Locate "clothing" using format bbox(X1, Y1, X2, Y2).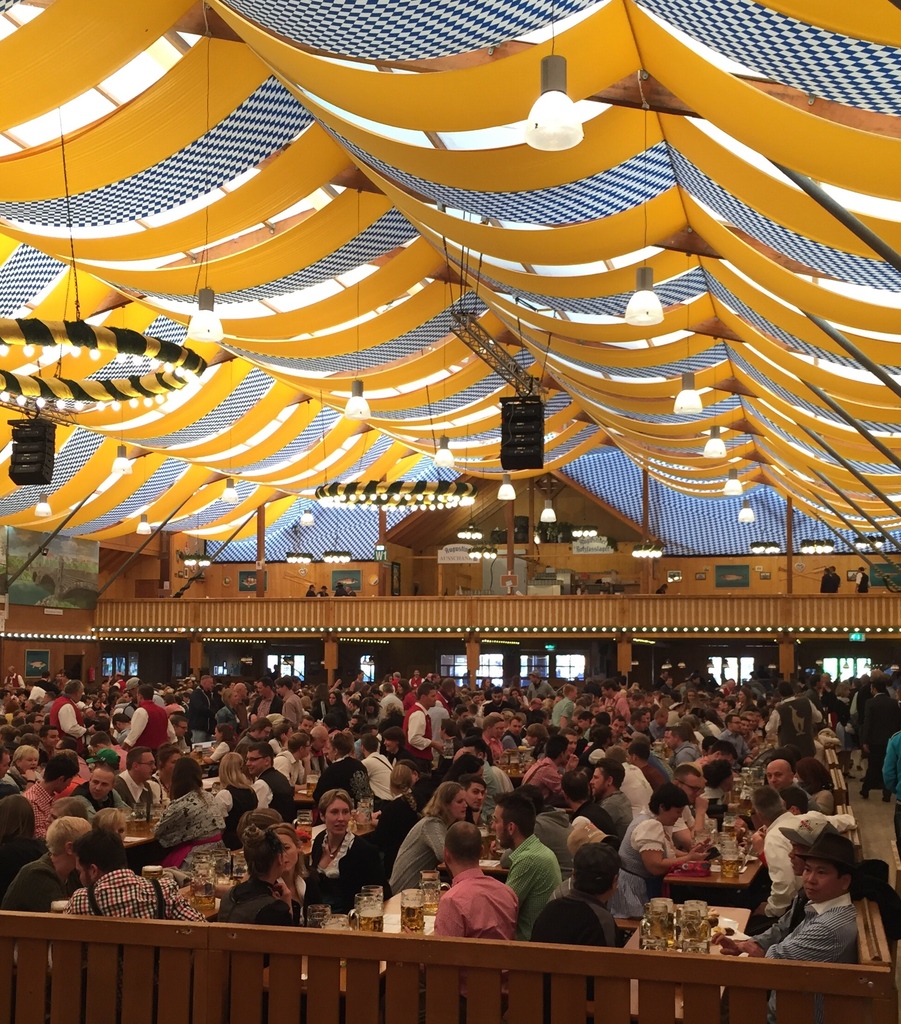
bbox(131, 700, 166, 750).
